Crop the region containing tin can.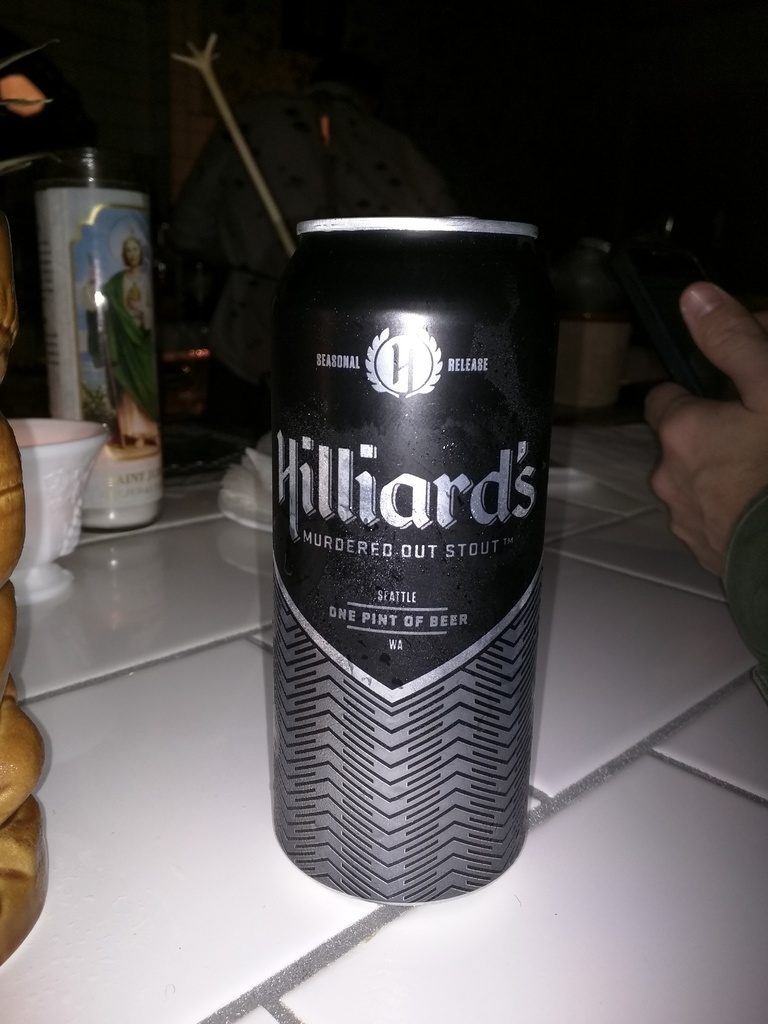
Crop region: l=273, t=212, r=569, b=903.
